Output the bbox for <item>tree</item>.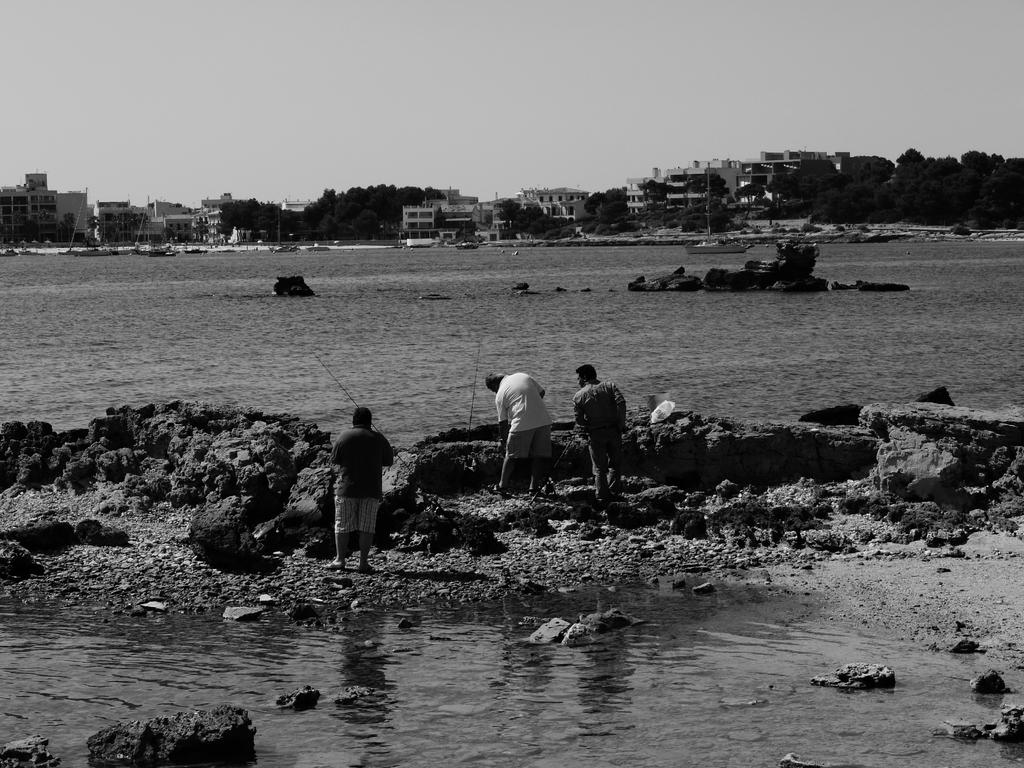
Rect(684, 165, 731, 228).
